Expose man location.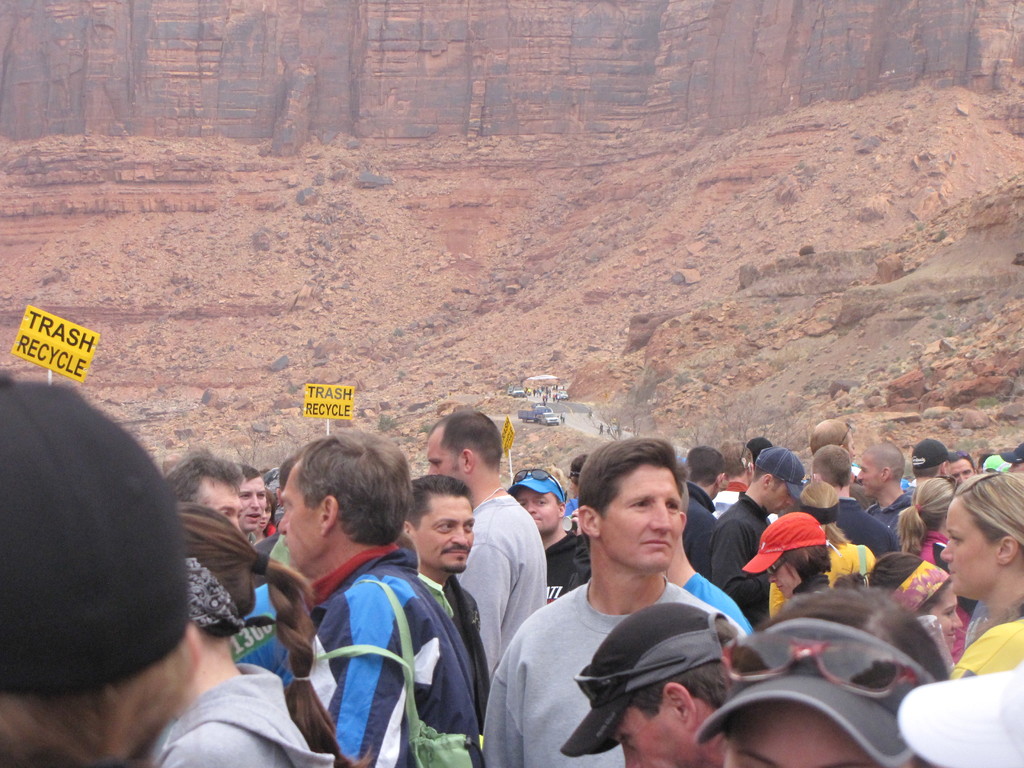
Exposed at x1=396, y1=468, x2=500, y2=719.
